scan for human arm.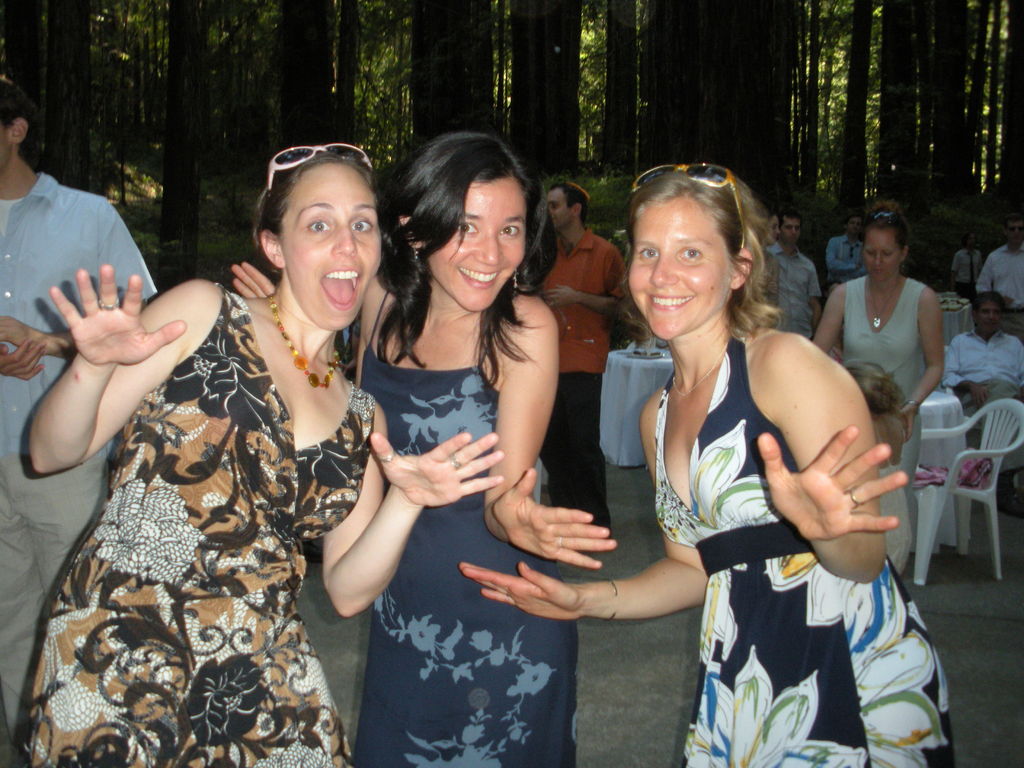
Scan result: (484, 303, 614, 573).
